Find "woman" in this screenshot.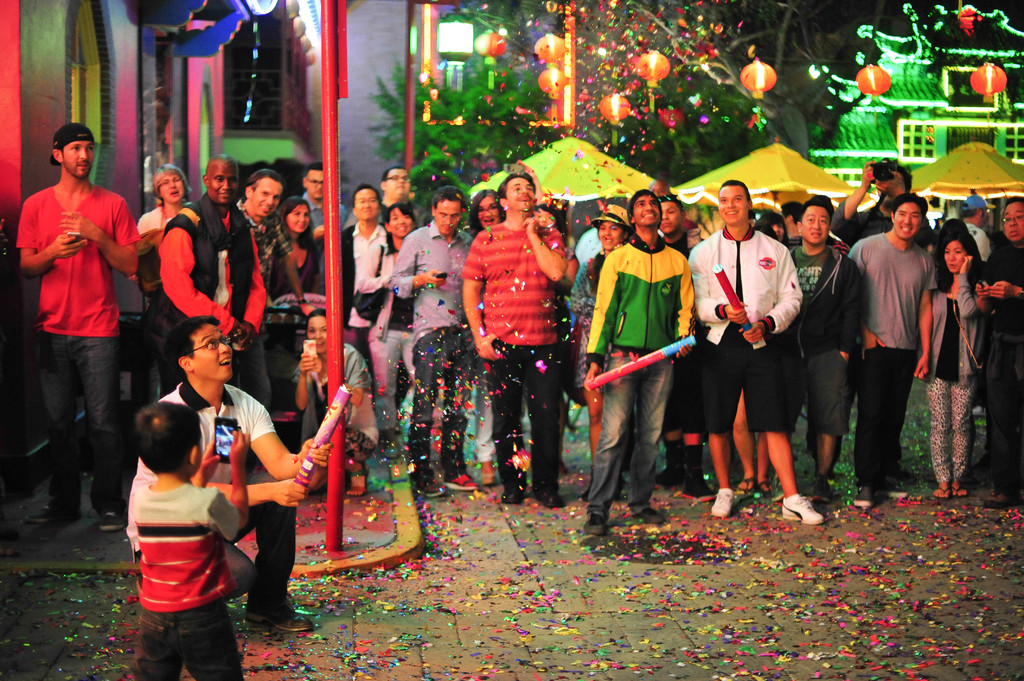
The bounding box for "woman" is <box>568,202,632,504</box>.
